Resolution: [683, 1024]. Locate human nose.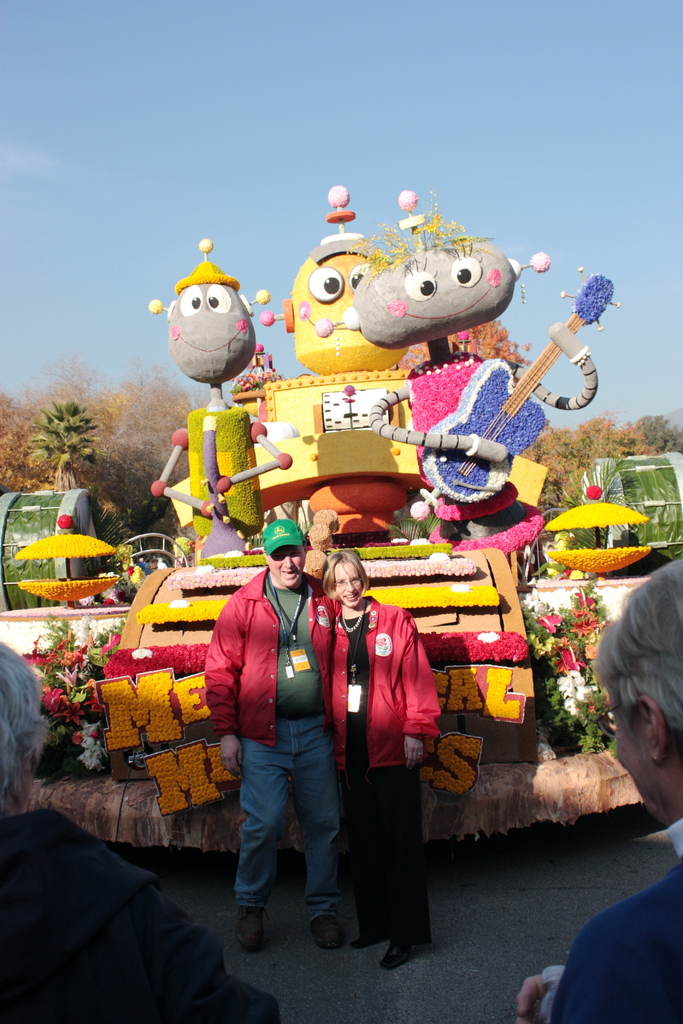
bbox(283, 556, 293, 570).
